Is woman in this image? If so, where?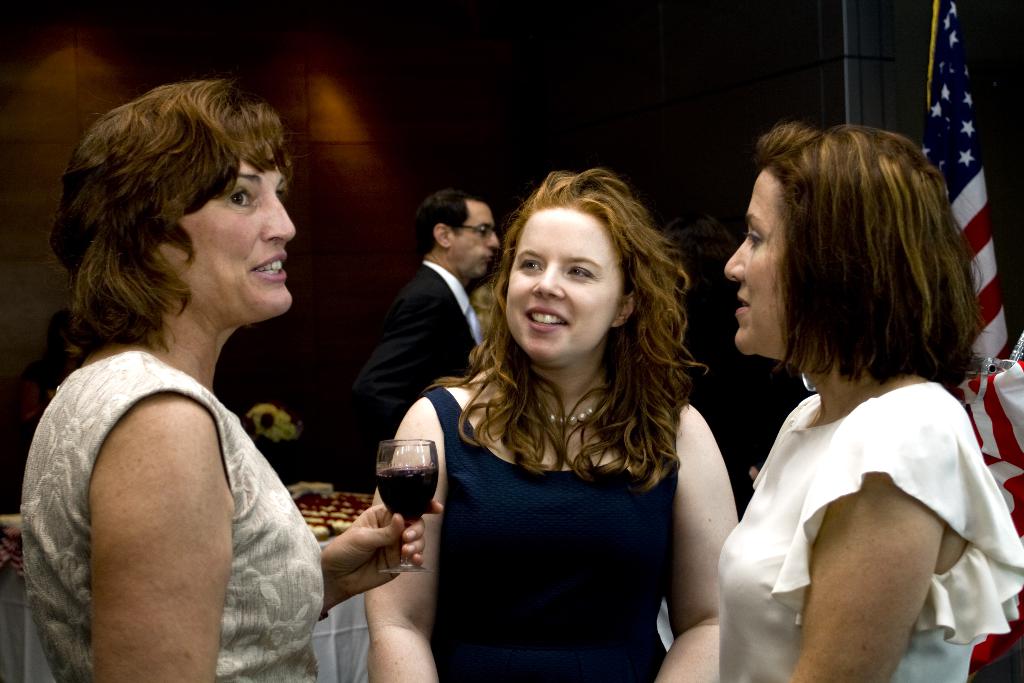
Yes, at 718 117 1023 682.
